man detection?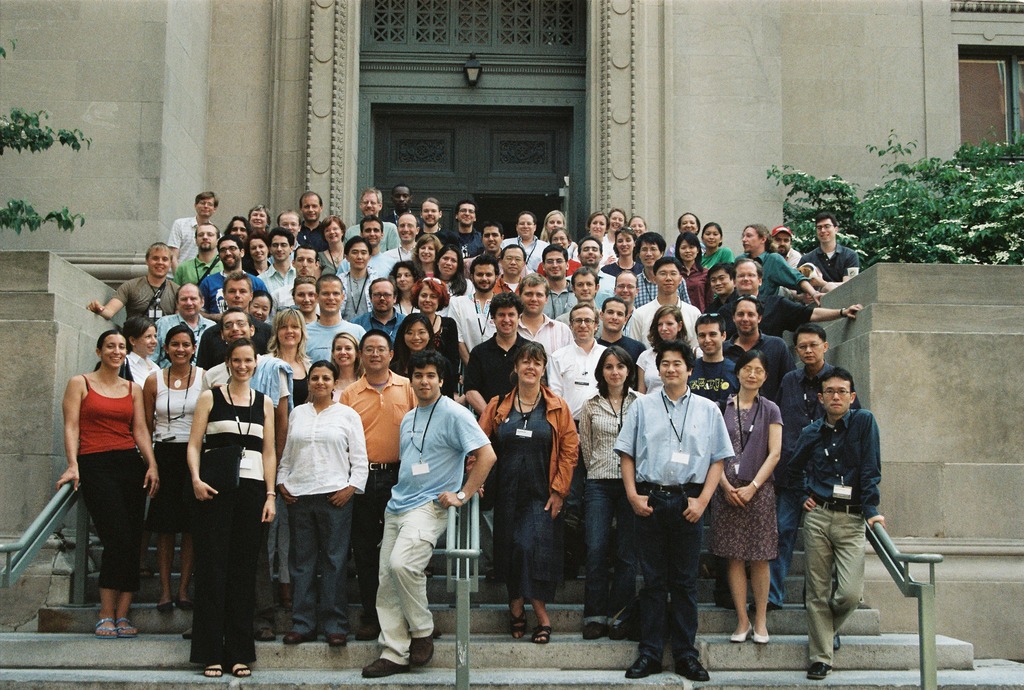
275, 209, 300, 248
